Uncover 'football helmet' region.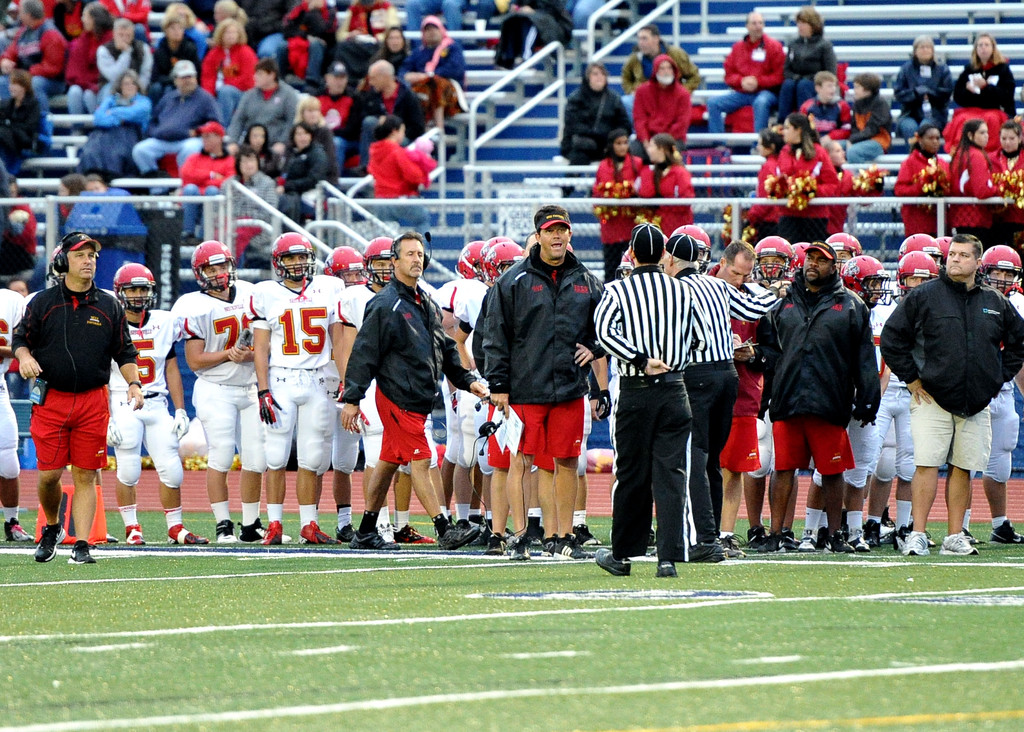
Uncovered: (left=892, top=250, right=935, bottom=293).
